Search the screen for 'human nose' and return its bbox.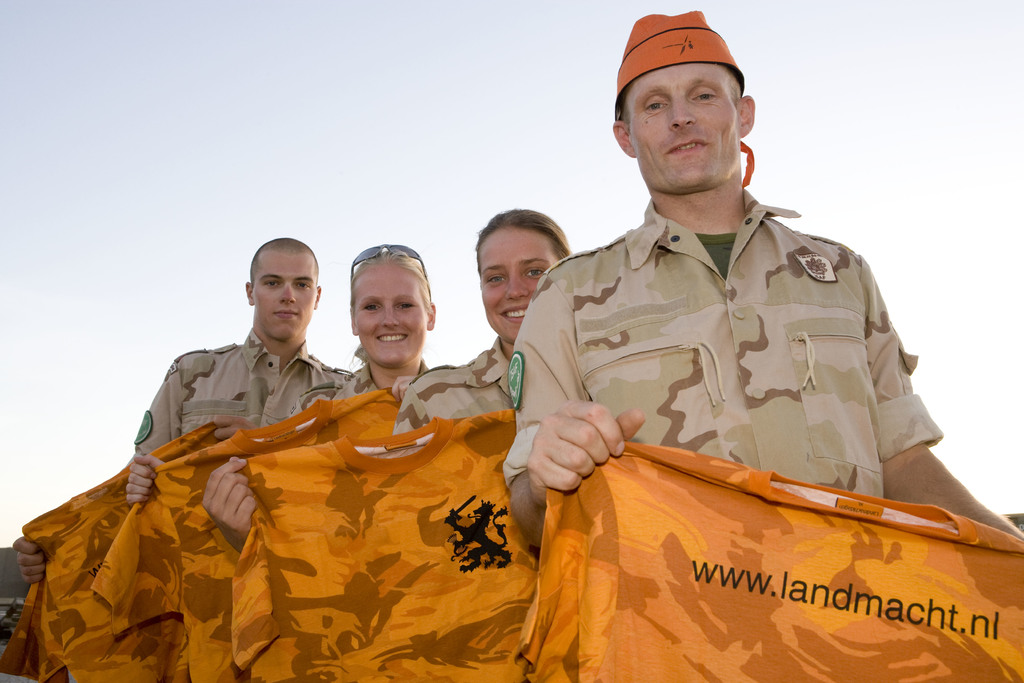
Found: Rect(380, 303, 399, 327).
